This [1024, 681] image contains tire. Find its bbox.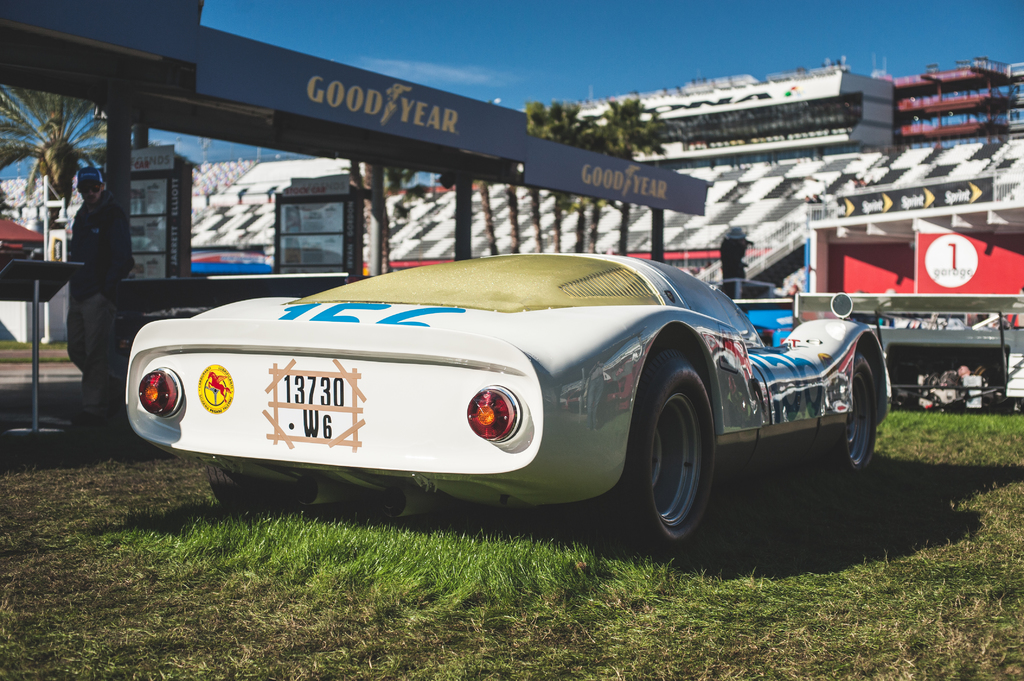
bbox(606, 351, 714, 550).
